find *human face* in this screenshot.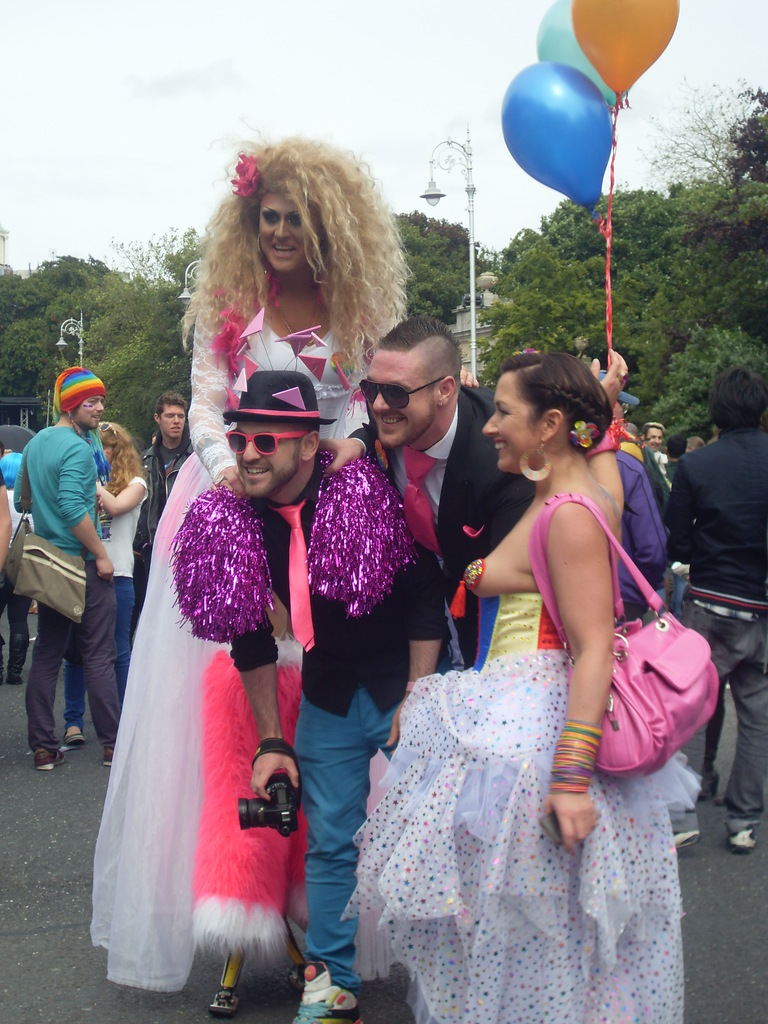
The bounding box for *human face* is region(77, 394, 104, 429).
